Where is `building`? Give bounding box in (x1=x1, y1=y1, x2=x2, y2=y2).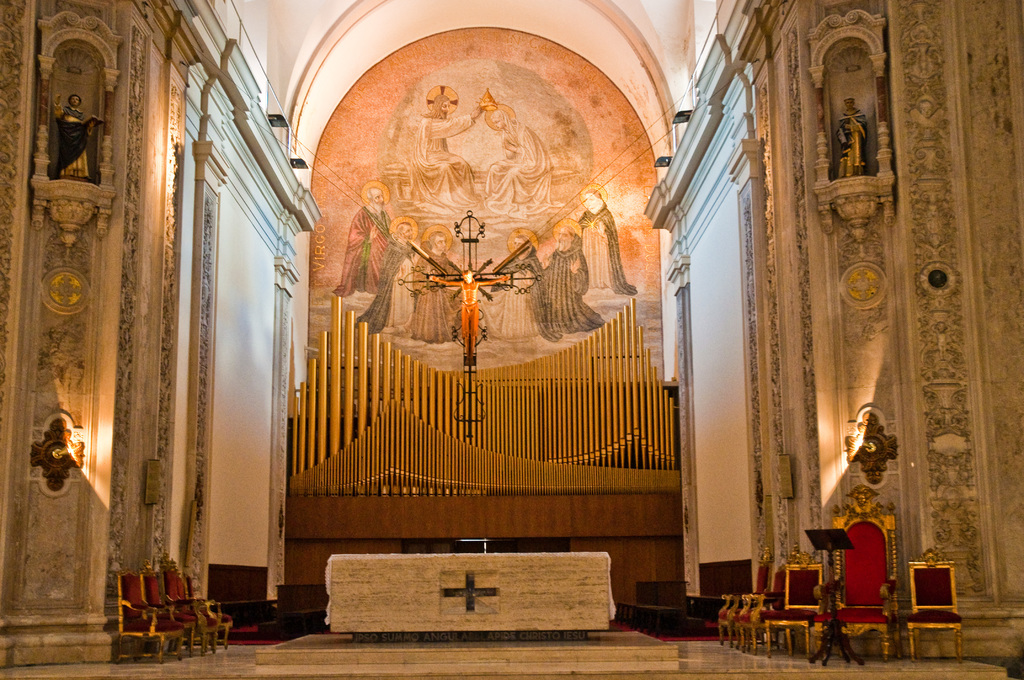
(x1=0, y1=0, x2=1023, y2=679).
